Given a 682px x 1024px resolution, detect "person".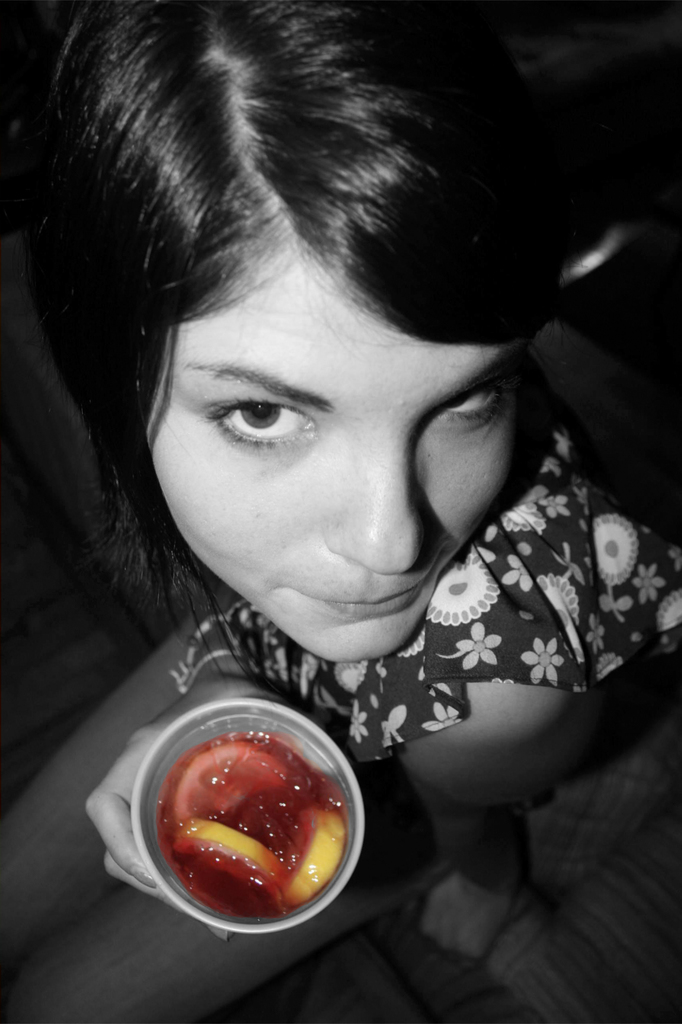
select_region(0, 0, 681, 1023).
